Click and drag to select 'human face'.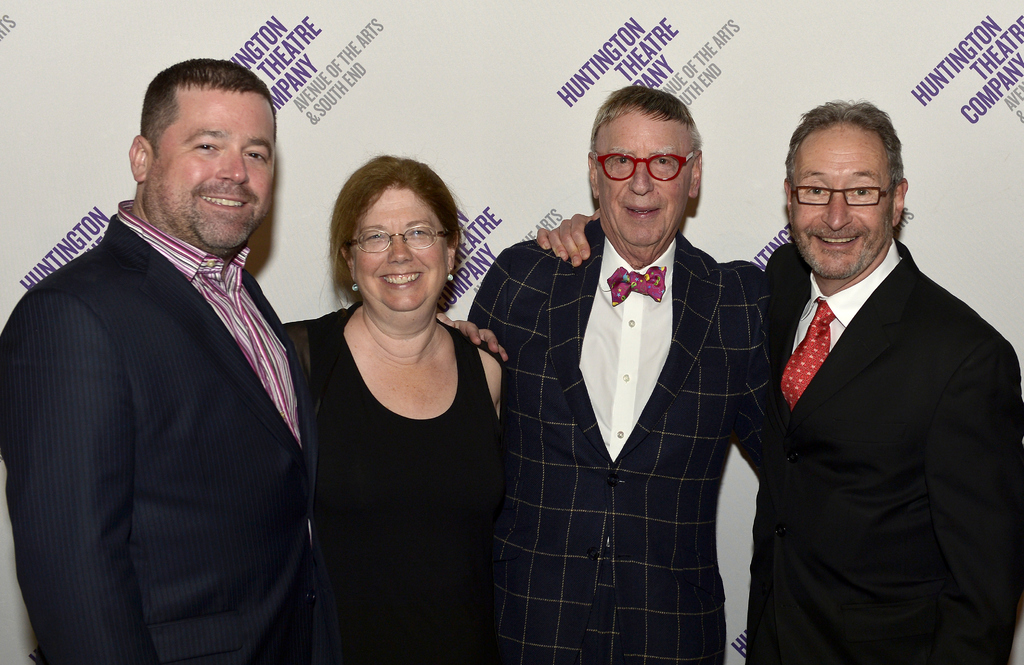
Selection: (left=600, top=116, right=690, bottom=251).
